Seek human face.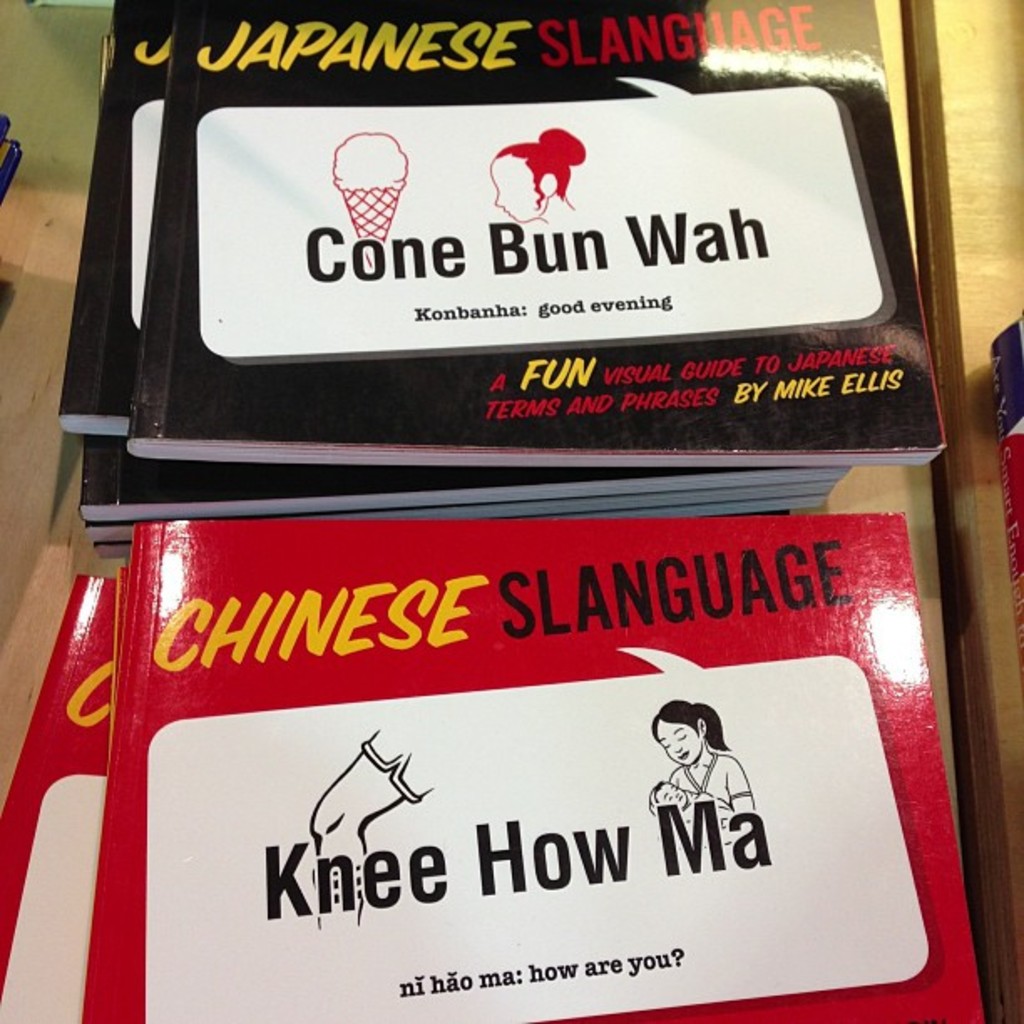
[left=656, top=714, right=699, bottom=763].
